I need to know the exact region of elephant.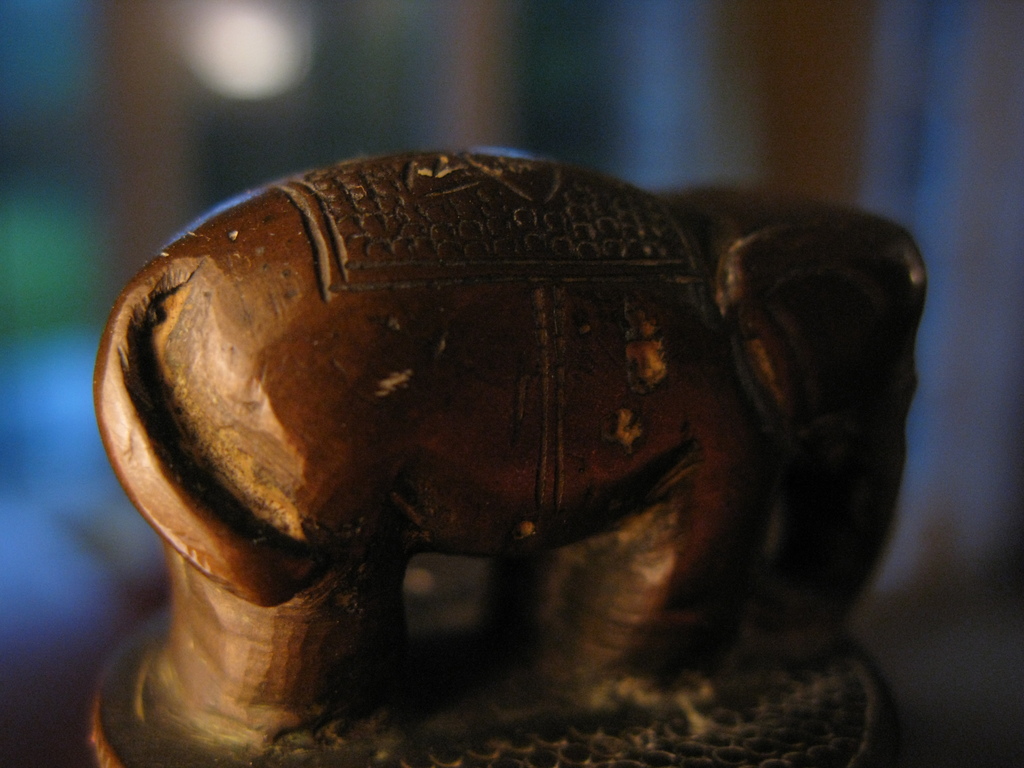
Region: {"left": 54, "top": 124, "right": 911, "bottom": 767}.
